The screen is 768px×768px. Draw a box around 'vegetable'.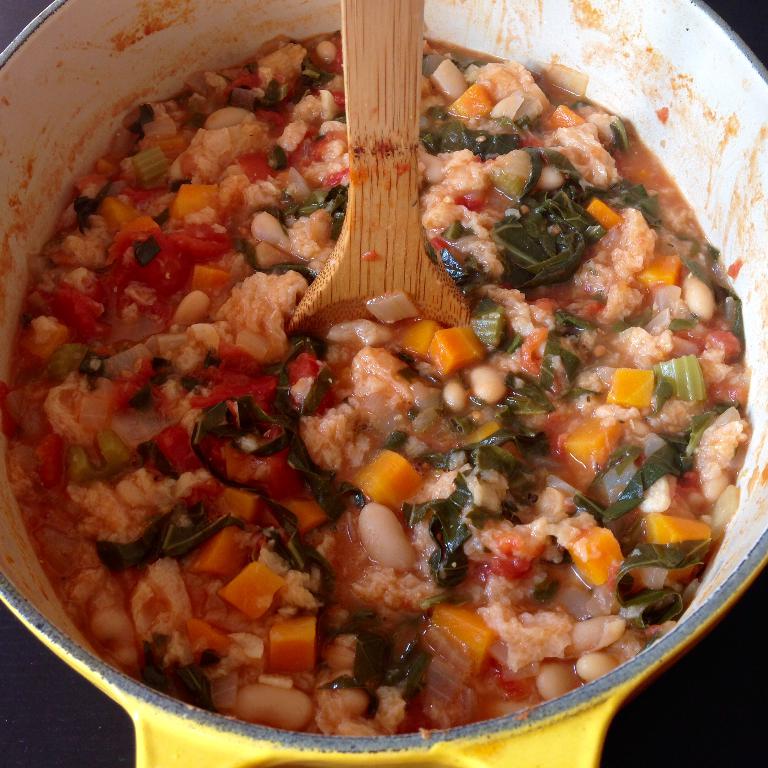
{"left": 426, "top": 322, "right": 484, "bottom": 375}.
